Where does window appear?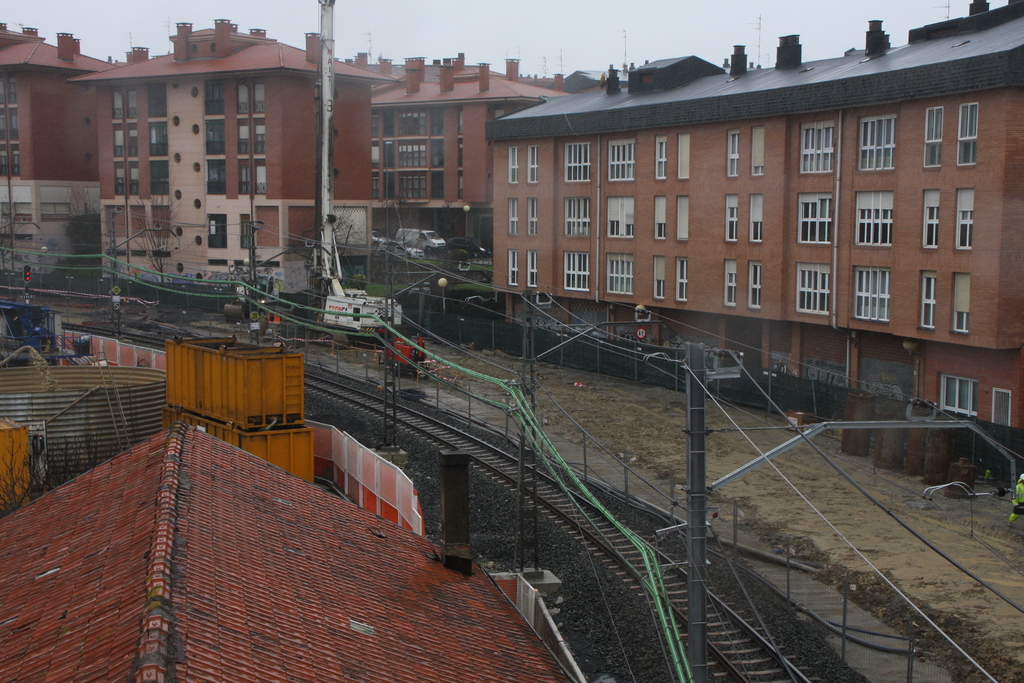
Appears at rect(115, 126, 131, 159).
